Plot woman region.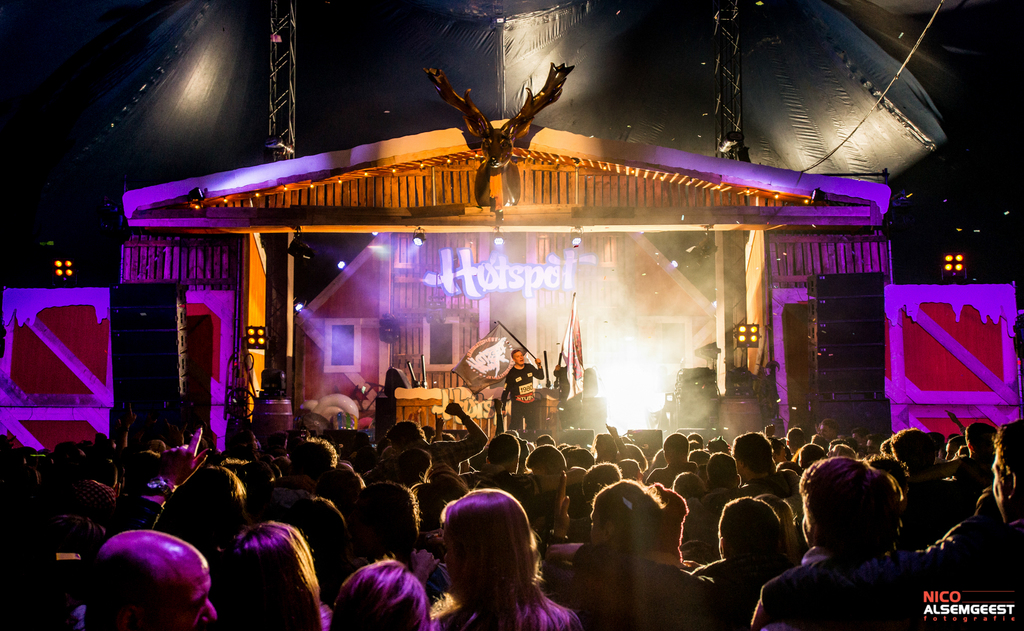
Plotted at [221, 518, 333, 630].
